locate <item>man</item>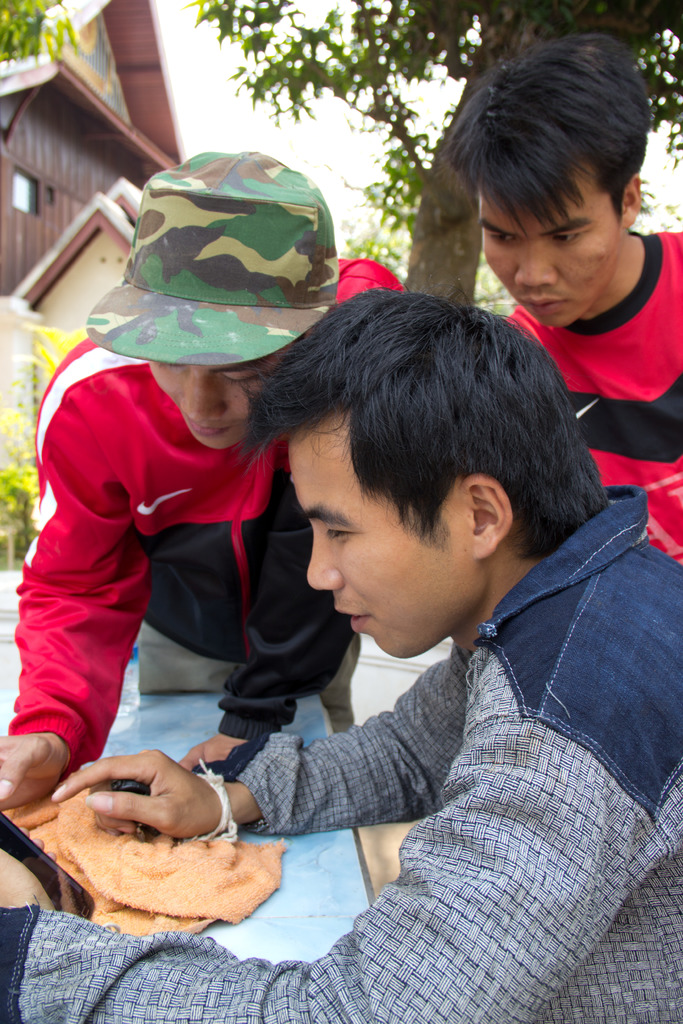
<box>0,150,402,764</box>
